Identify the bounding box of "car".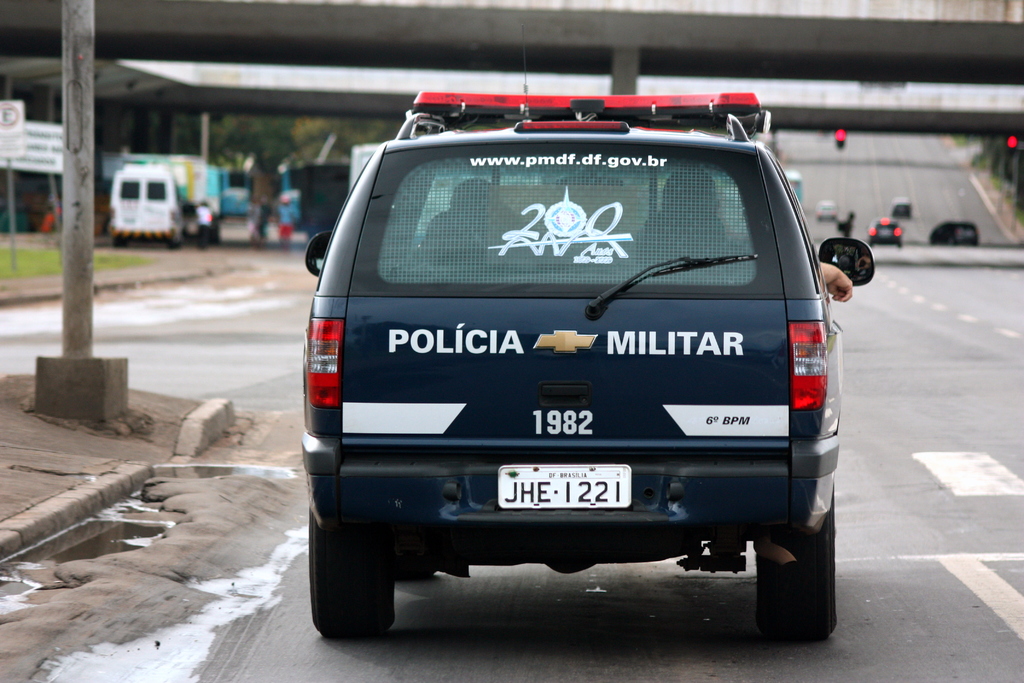
[left=927, top=222, right=980, bottom=247].
